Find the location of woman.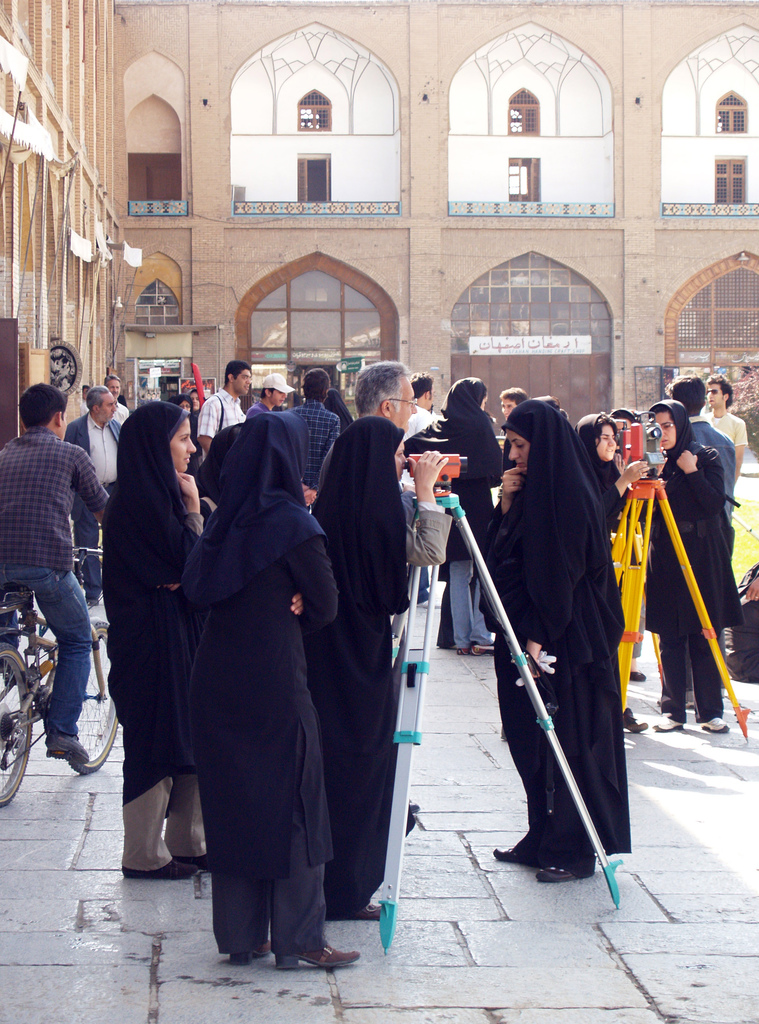
Location: bbox(302, 410, 445, 924).
